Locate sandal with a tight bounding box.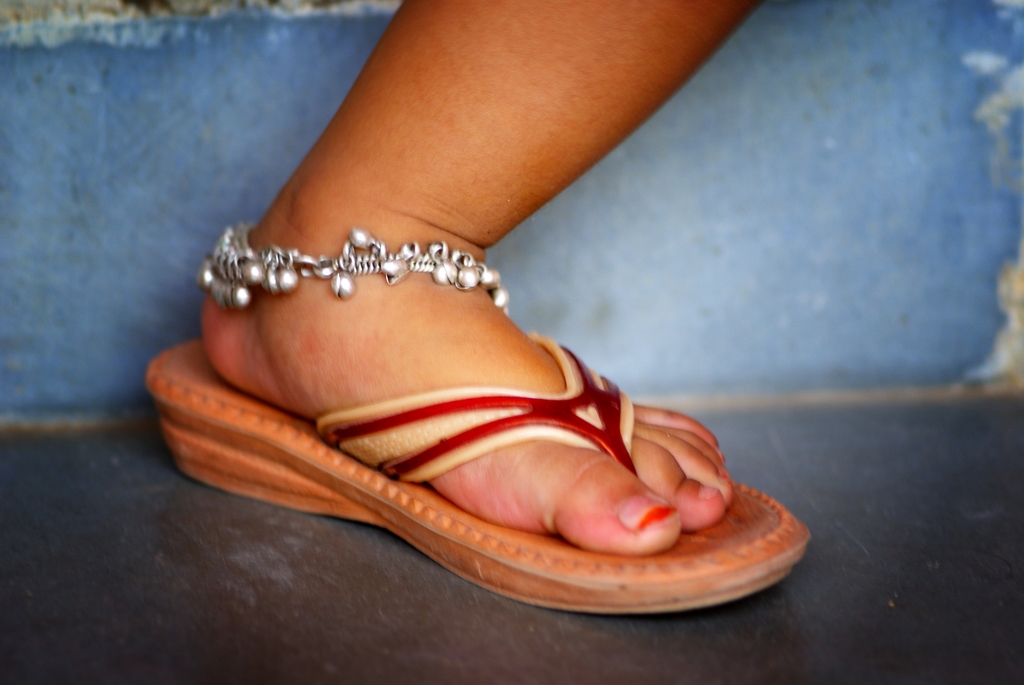
<region>184, 156, 833, 612</region>.
